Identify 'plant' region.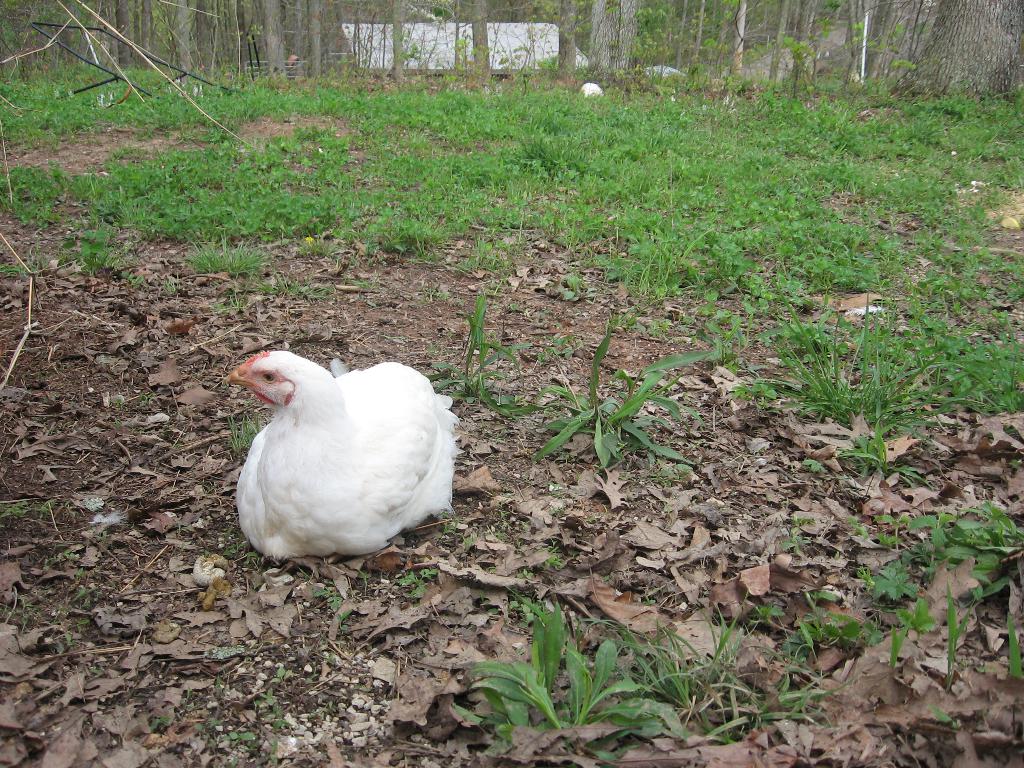
Region: x1=0 y1=69 x2=337 y2=143.
